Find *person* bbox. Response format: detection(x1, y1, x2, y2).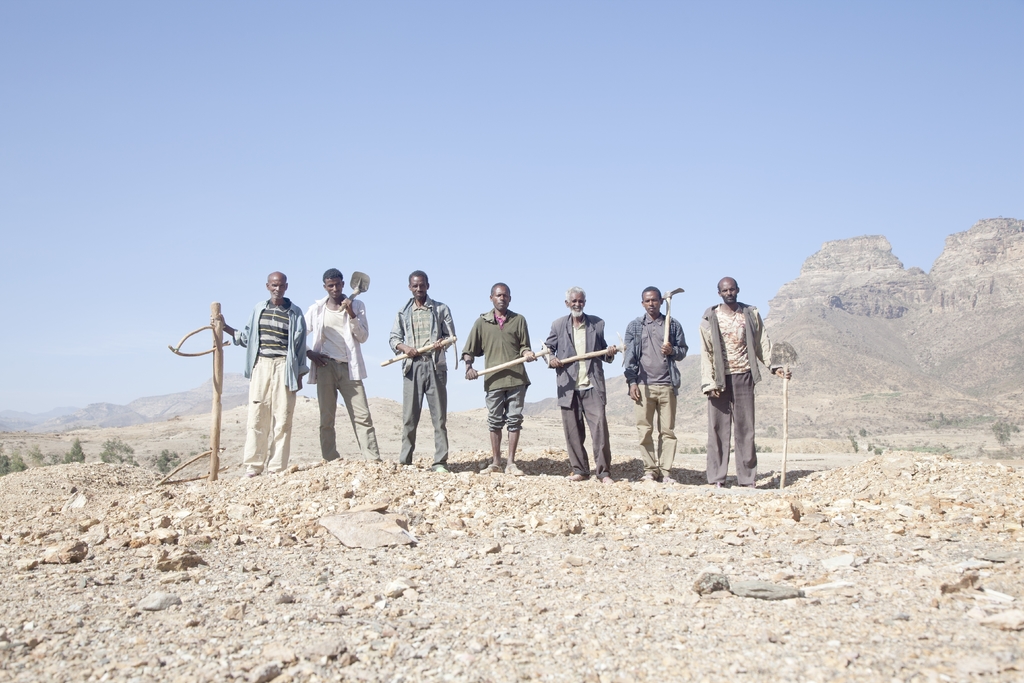
detection(302, 267, 381, 464).
